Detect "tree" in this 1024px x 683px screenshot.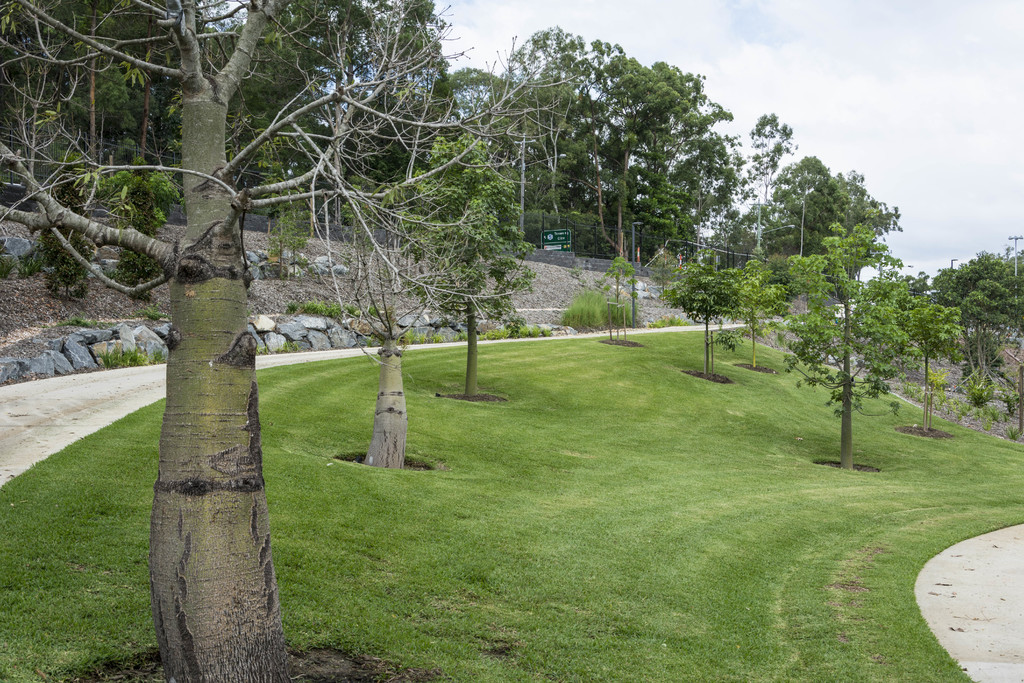
Detection: bbox=(575, 241, 643, 337).
